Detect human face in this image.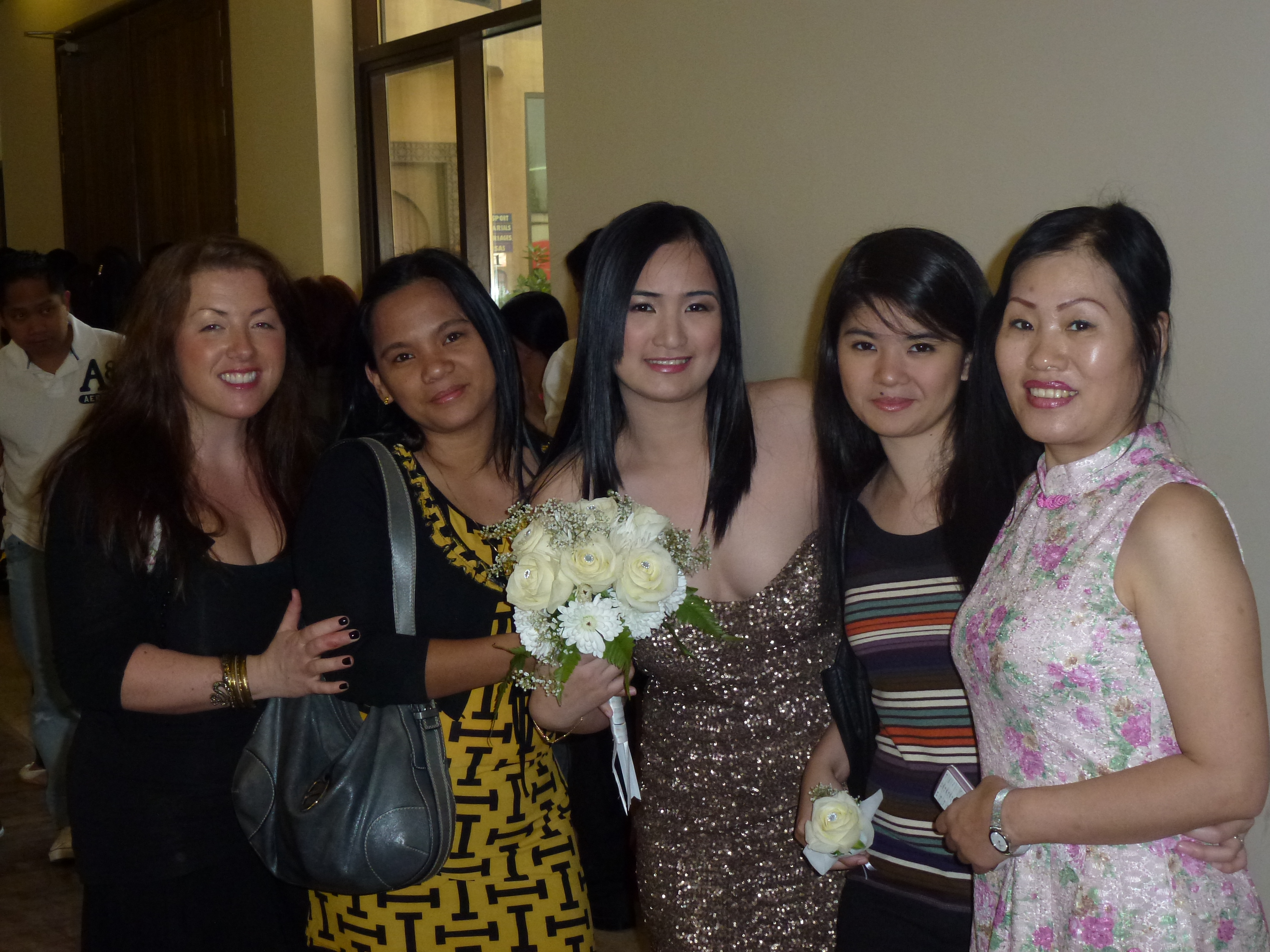
Detection: x1=246, y1=88, x2=285, y2=129.
